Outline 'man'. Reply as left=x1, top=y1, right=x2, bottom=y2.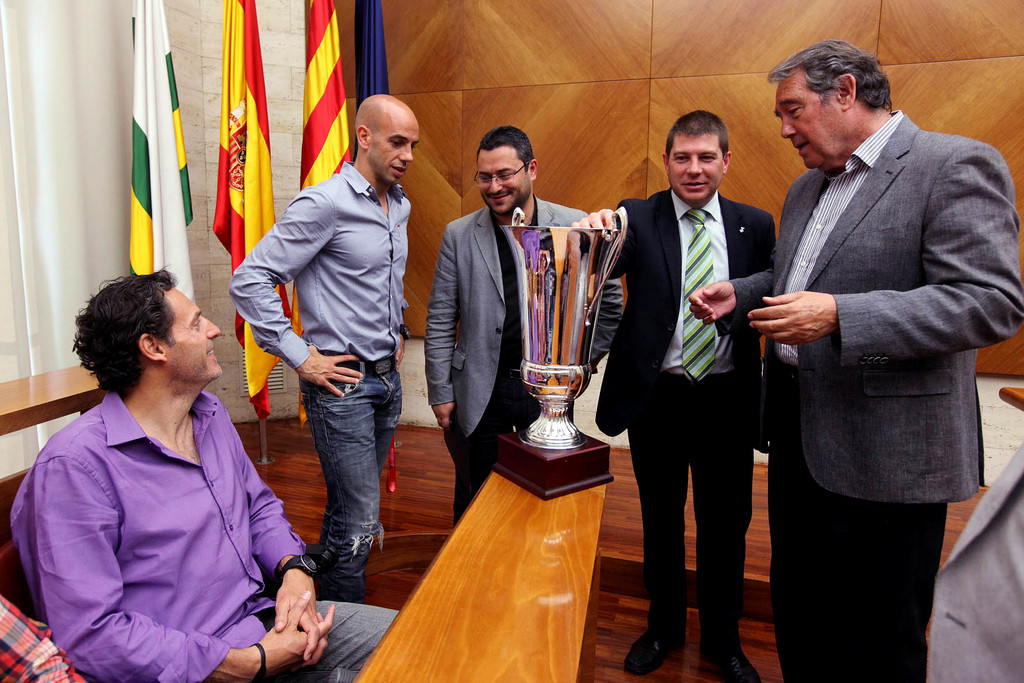
left=0, top=596, right=86, bottom=682.
